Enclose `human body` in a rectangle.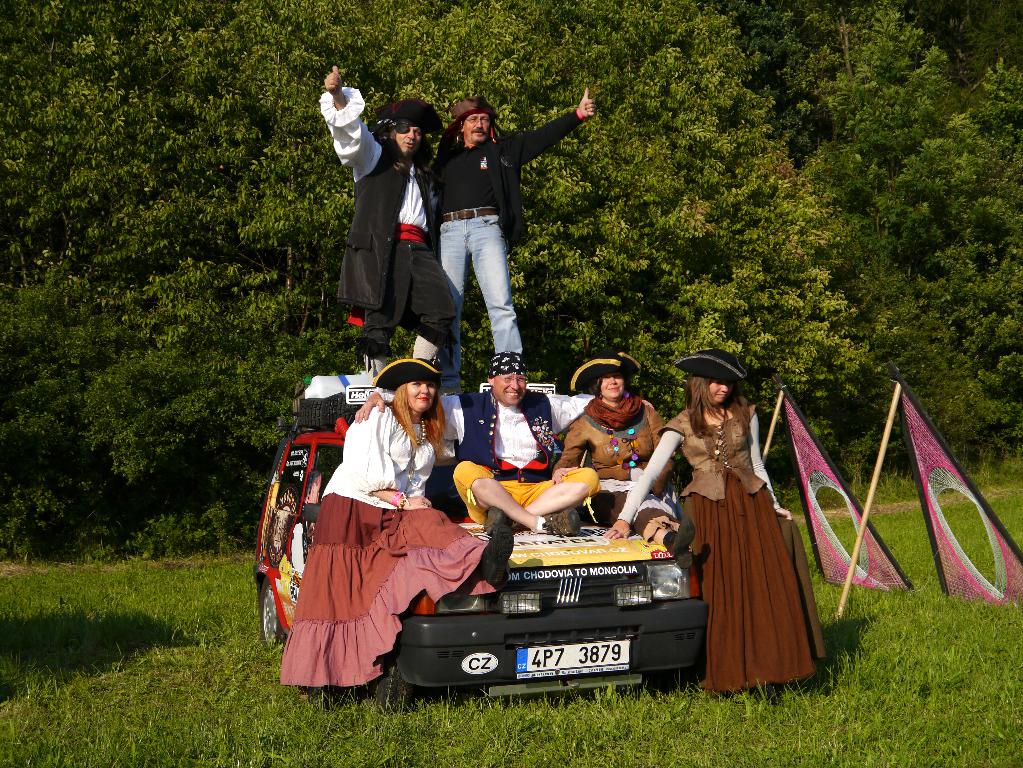
bbox=[320, 61, 458, 375].
